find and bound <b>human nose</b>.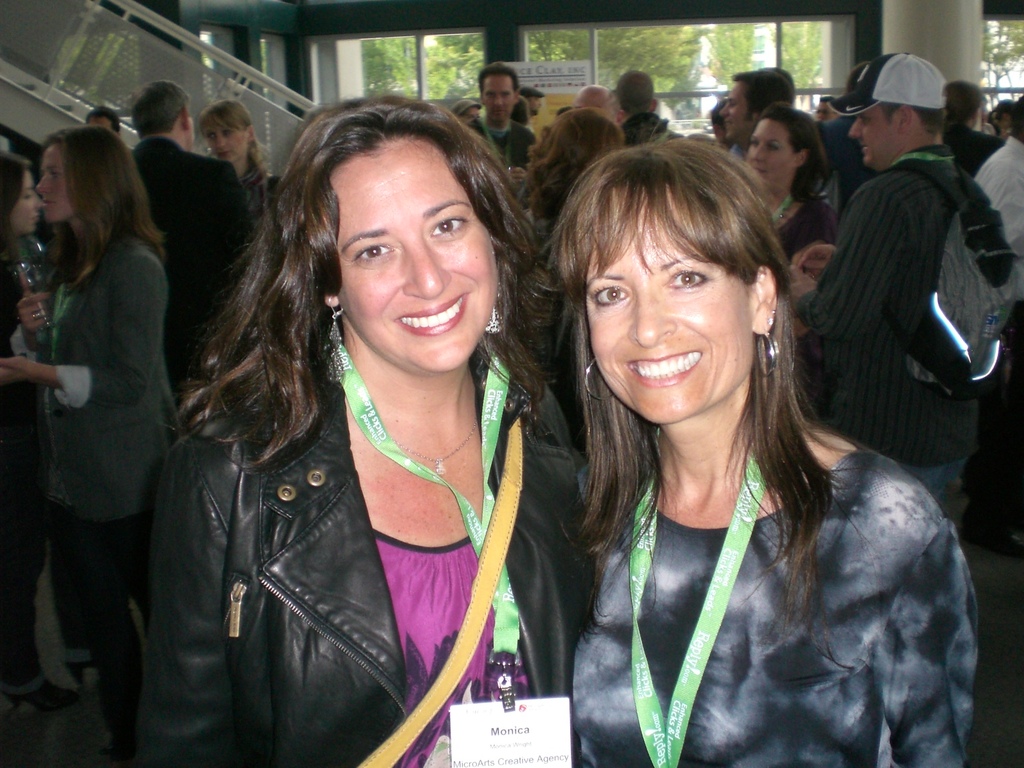
Bound: [624,282,679,346].
